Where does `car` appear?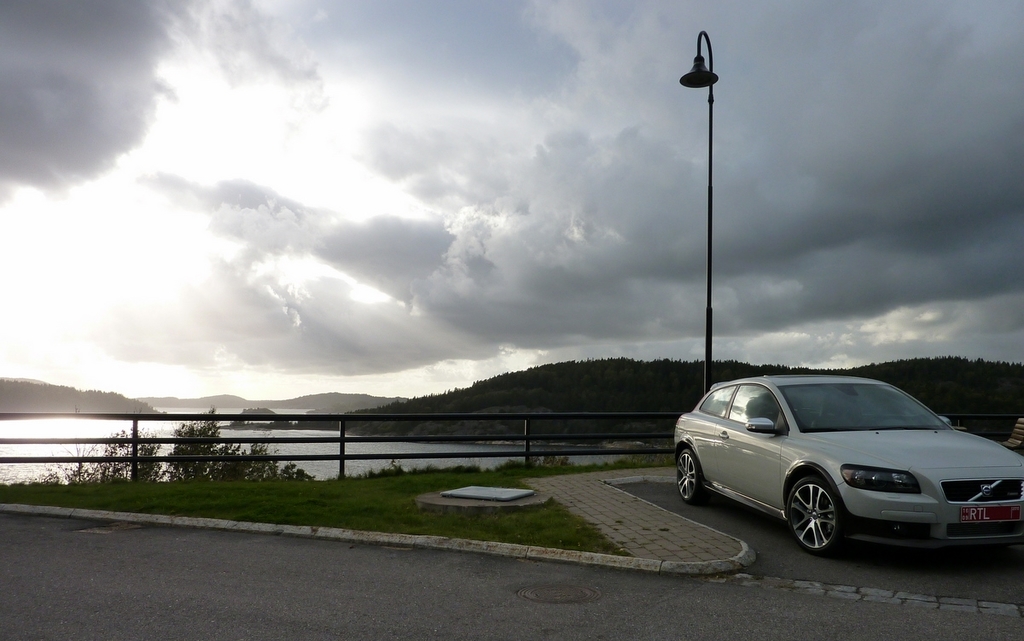
Appears at bbox=(672, 374, 1023, 557).
